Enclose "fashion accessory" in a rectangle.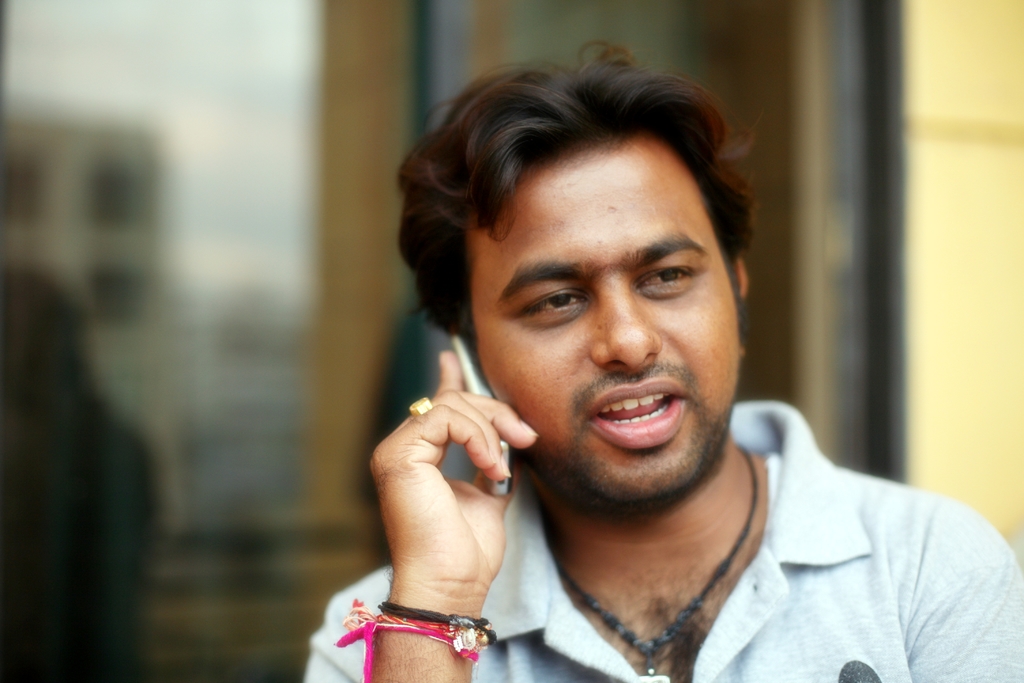
(left=333, top=598, right=502, bottom=682).
